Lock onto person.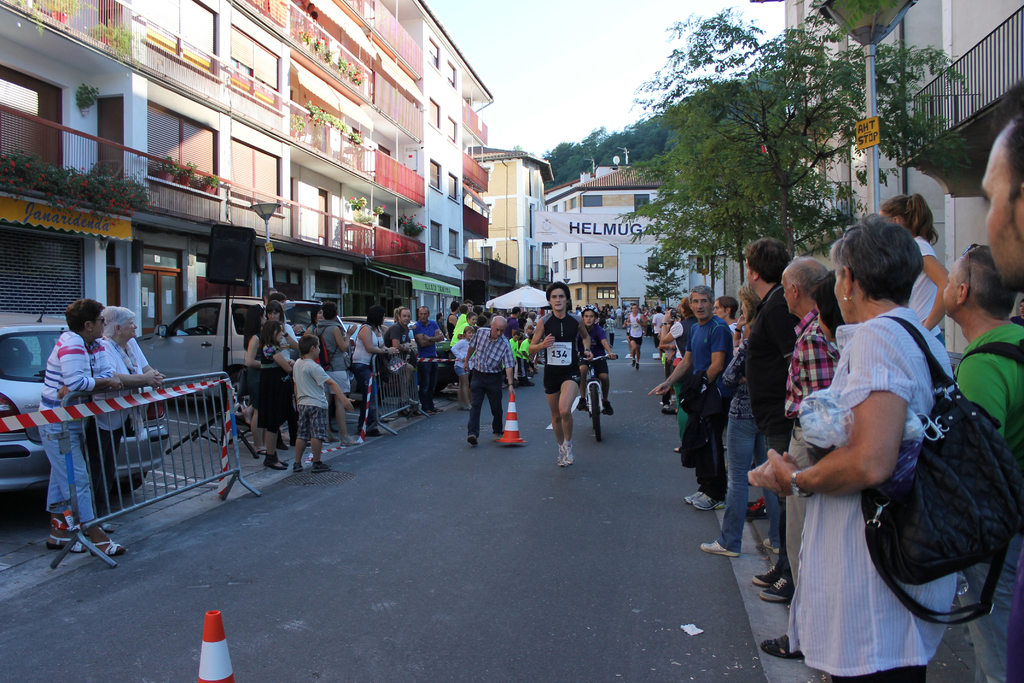
Locked: locate(452, 304, 471, 342).
